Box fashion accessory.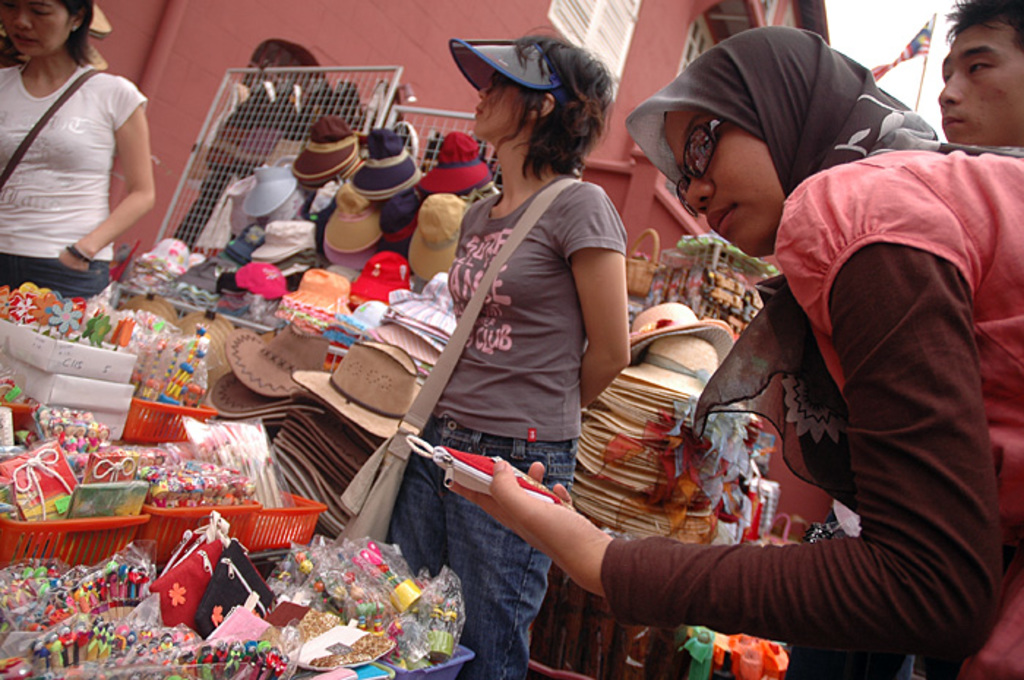
0:64:98:187.
